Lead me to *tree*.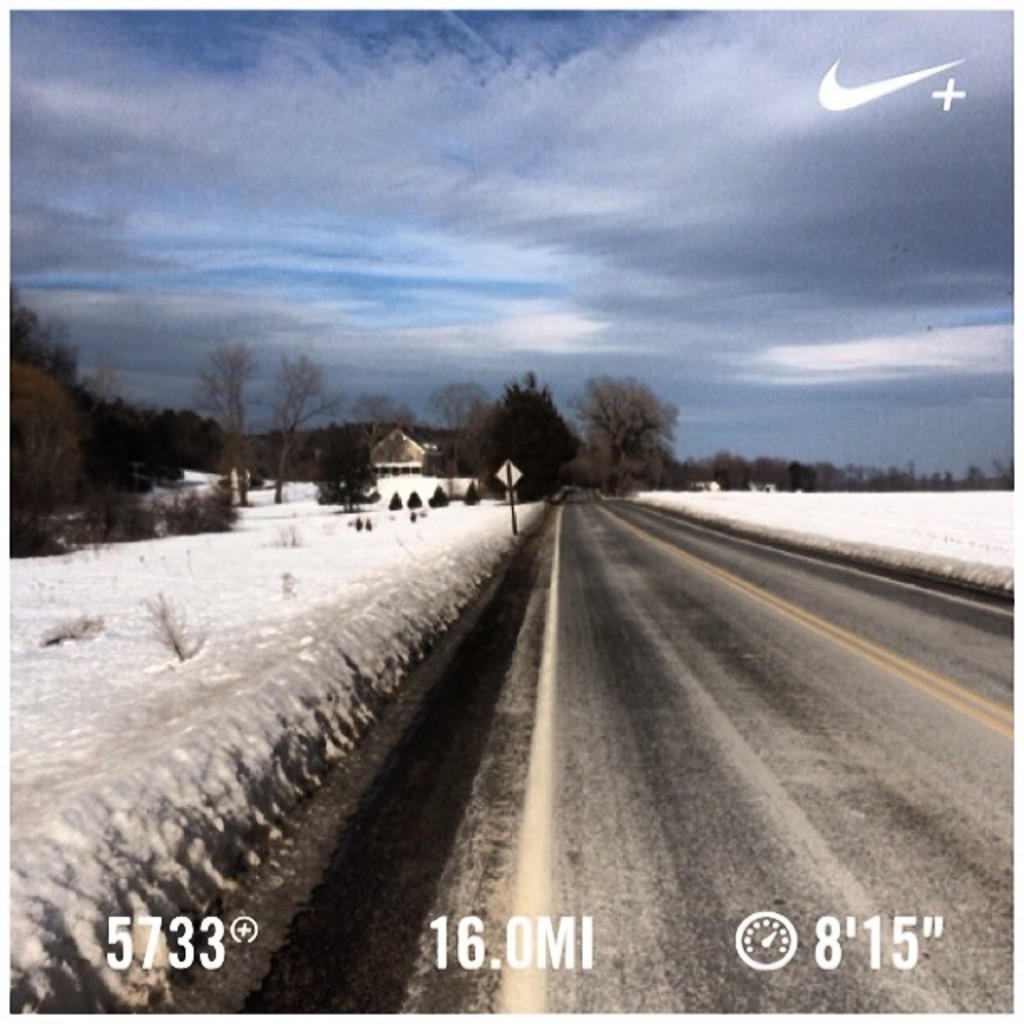
Lead to <box>478,363,587,504</box>.
